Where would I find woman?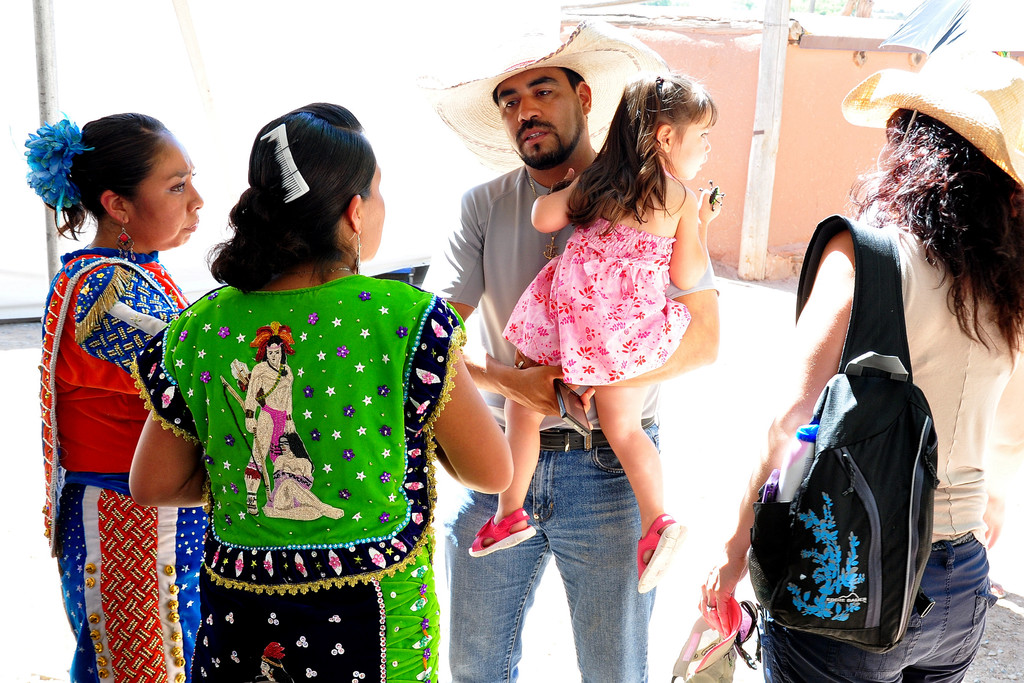
At region(137, 158, 456, 682).
